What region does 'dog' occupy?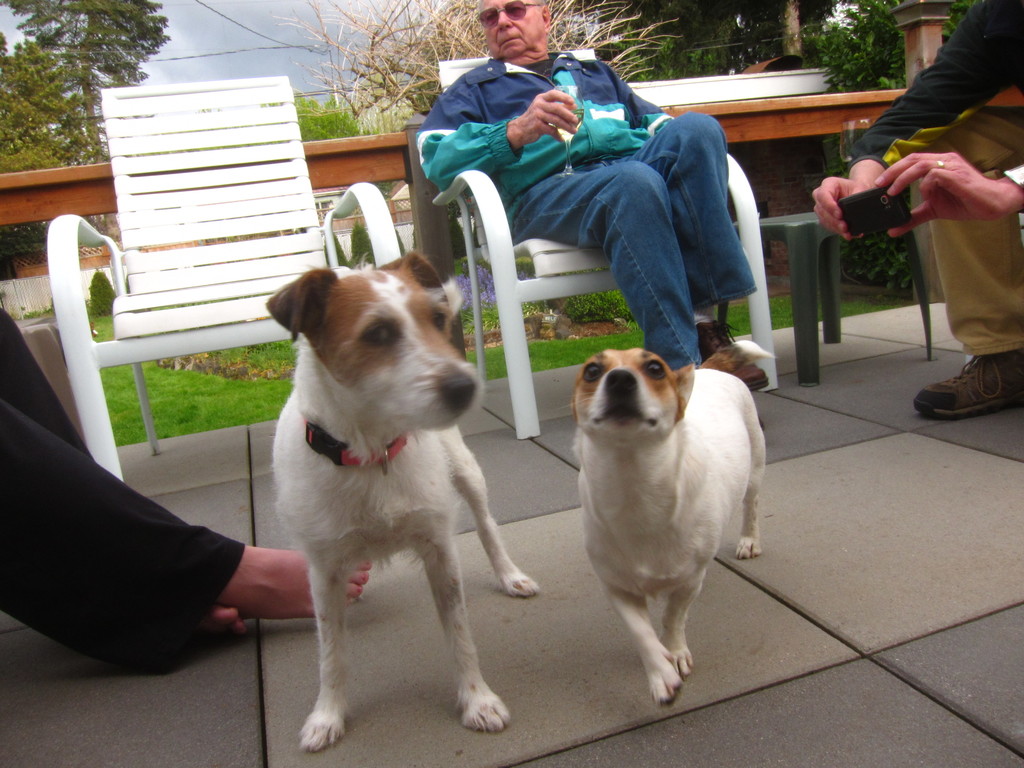
{"x1": 561, "y1": 352, "x2": 768, "y2": 706}.
